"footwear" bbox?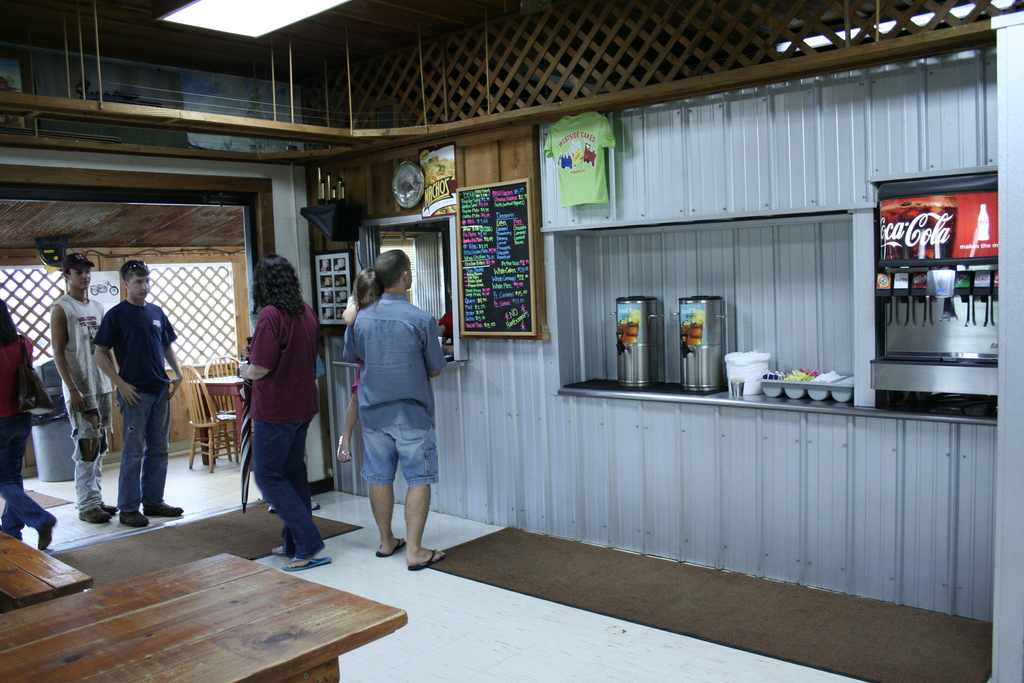
crop(35, 513, 59, 553)
